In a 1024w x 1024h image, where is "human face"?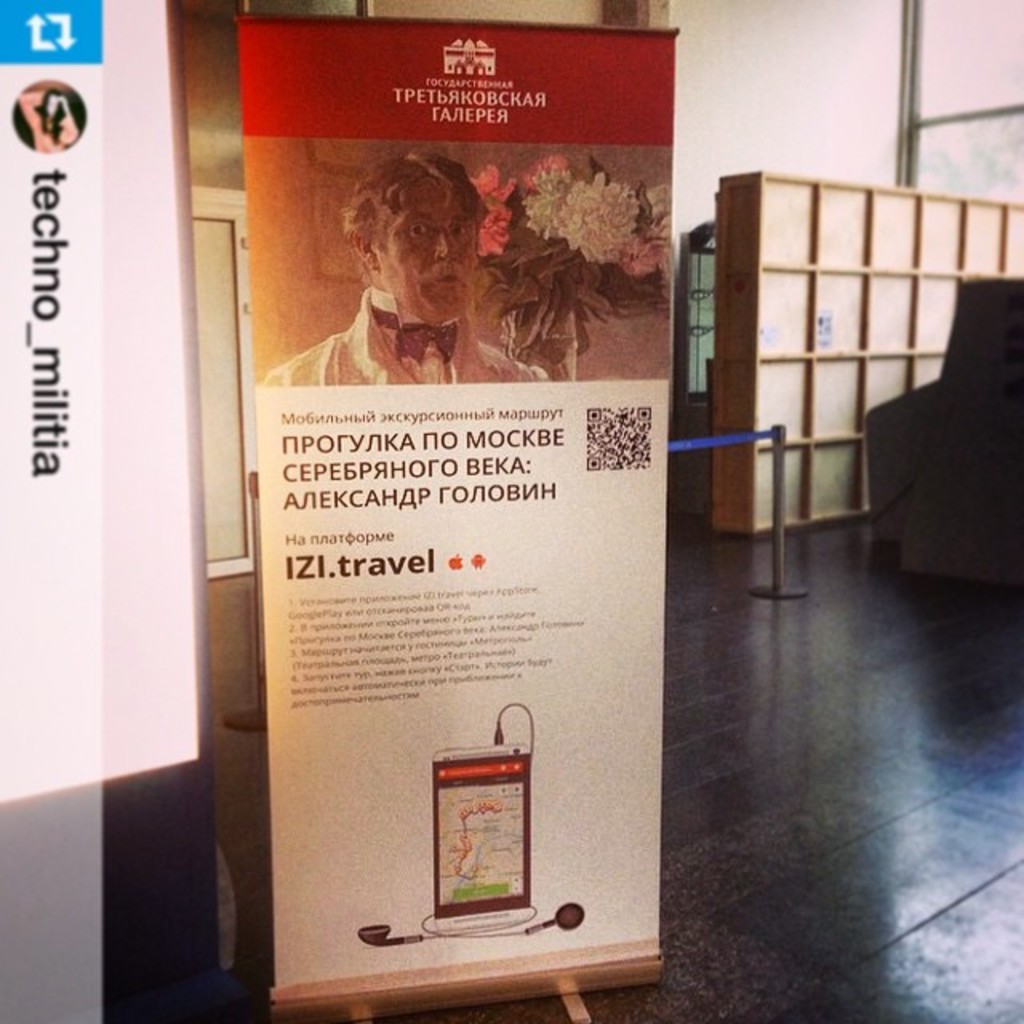
bbox=(376, 178, 475, 326).
